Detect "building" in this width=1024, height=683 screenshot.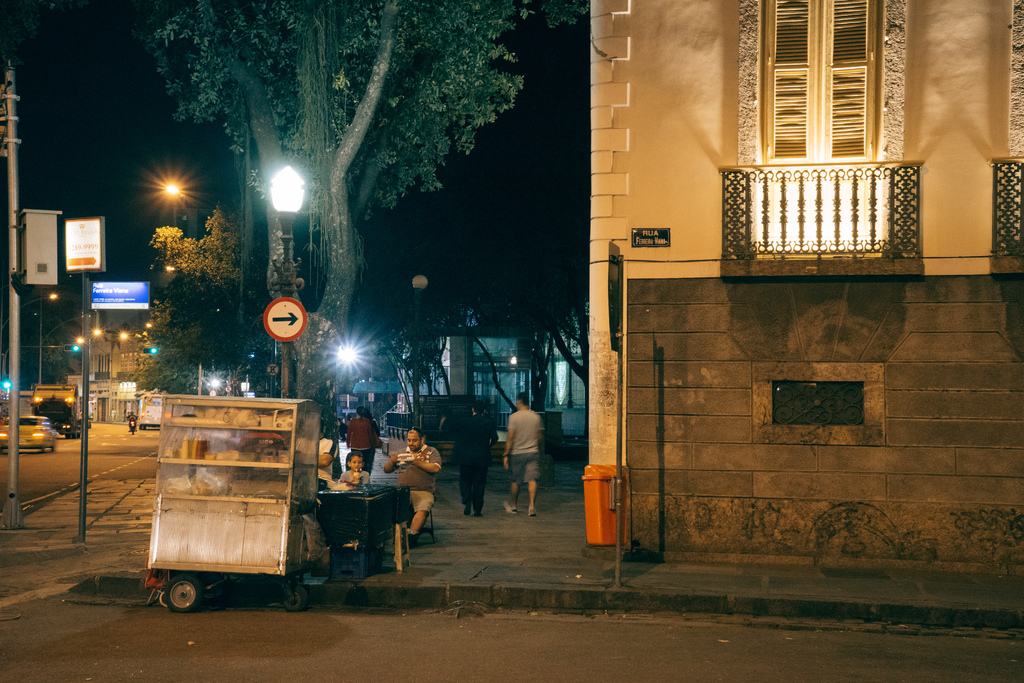
Detection: <region>586, 0, 1023, 578</region>.
